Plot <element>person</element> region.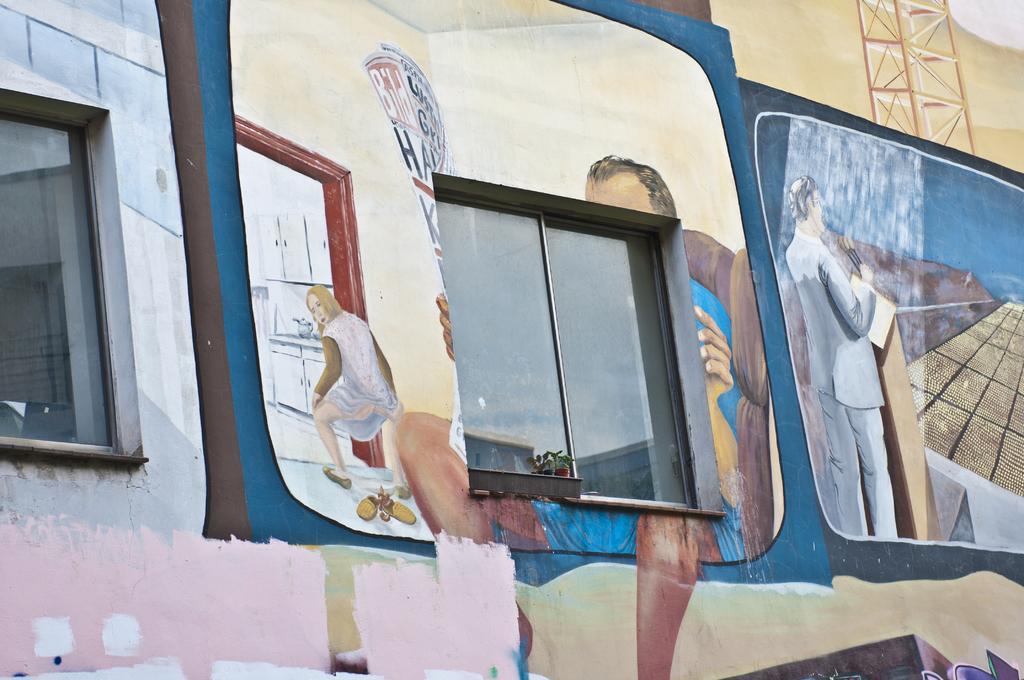
Plotted at 394 152 740 679.
